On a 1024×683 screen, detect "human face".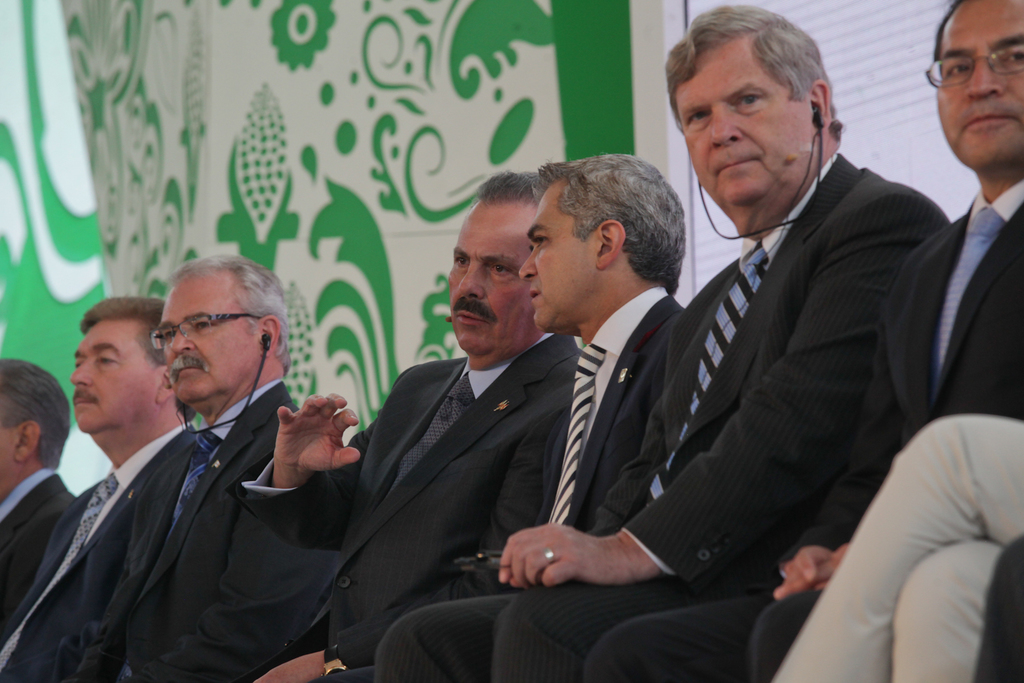
detection(63, 325, 160, 438).
